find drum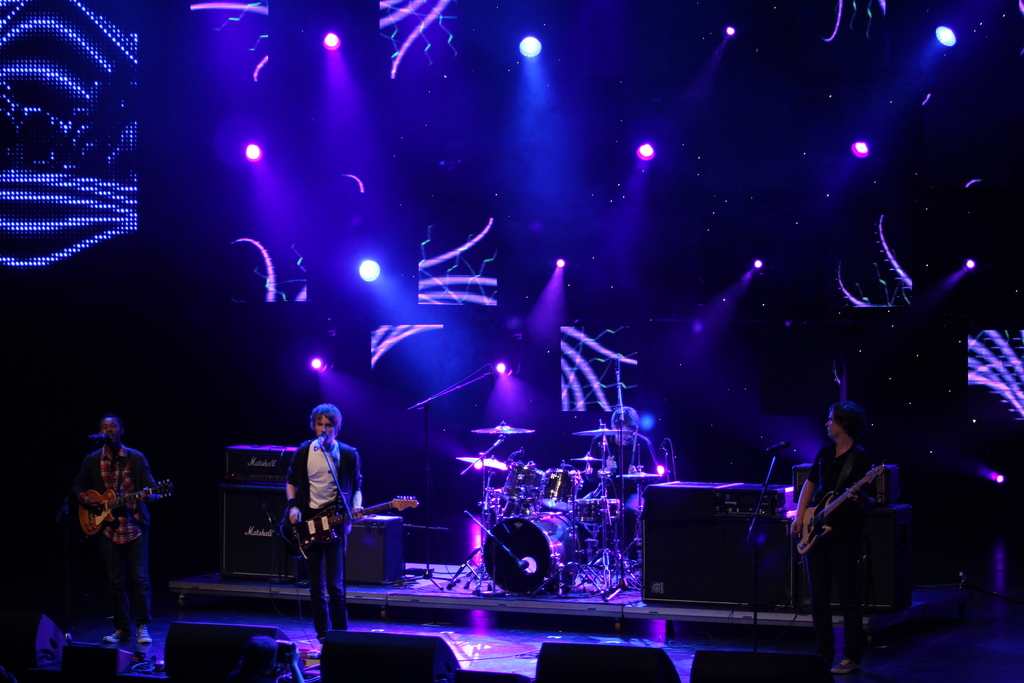
box=[500, 461, 541, 508]
